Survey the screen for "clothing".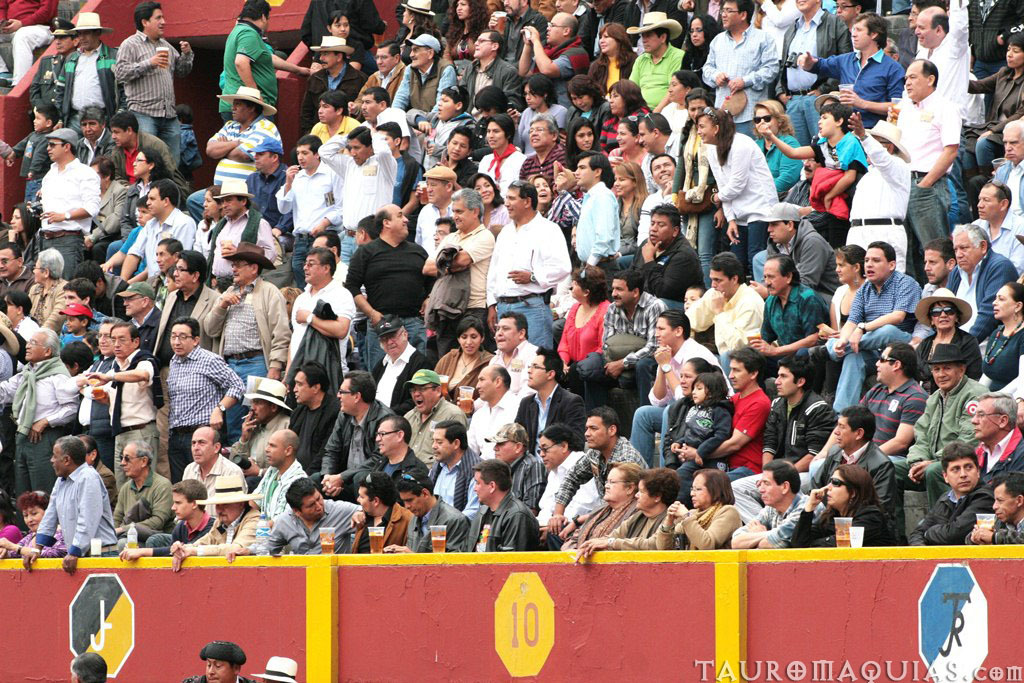
Survey found: region(994, 155, 1023, 212).
